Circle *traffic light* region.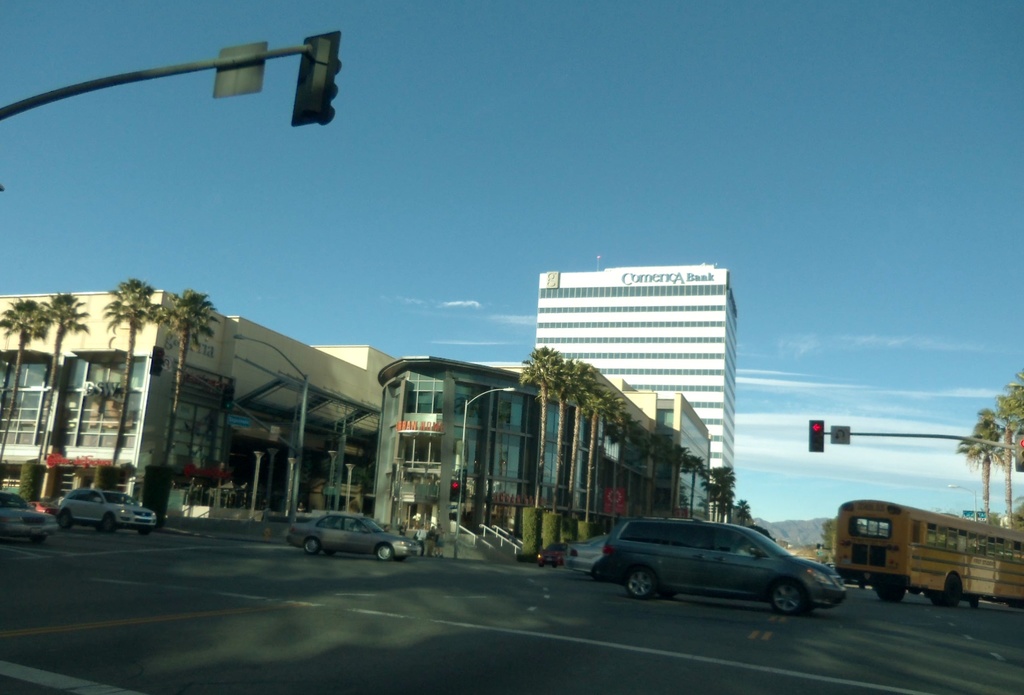
Region: crop(149, 344, 164, 379).
